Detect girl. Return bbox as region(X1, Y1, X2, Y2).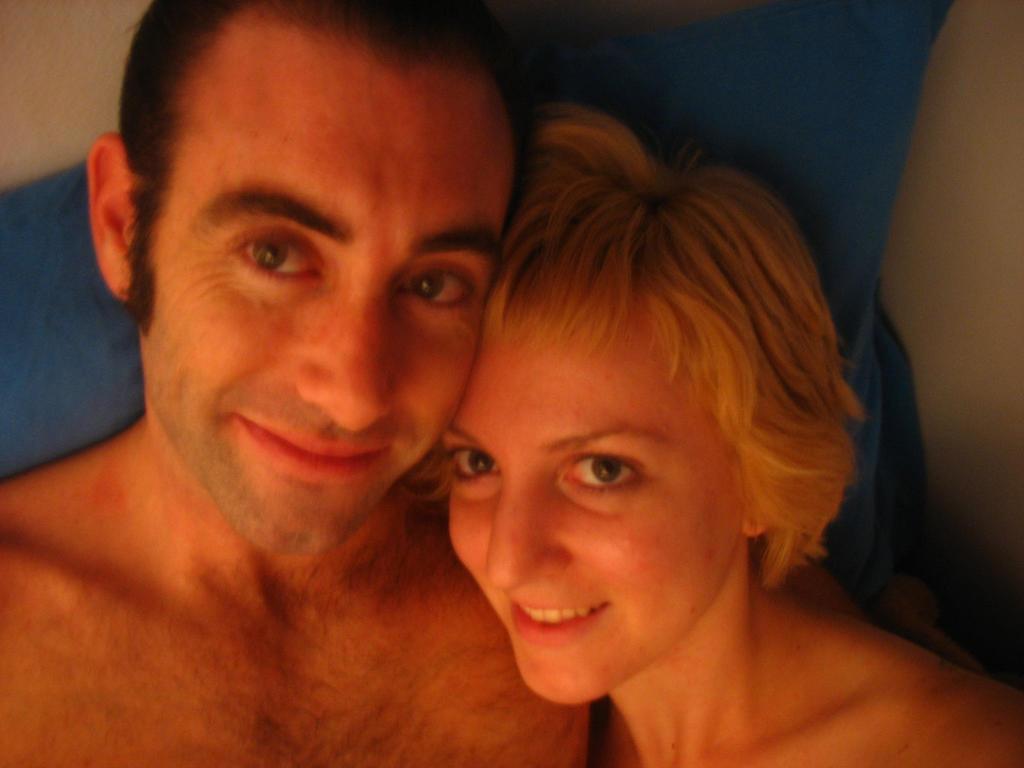
region(402, 104, 1023, 767).
